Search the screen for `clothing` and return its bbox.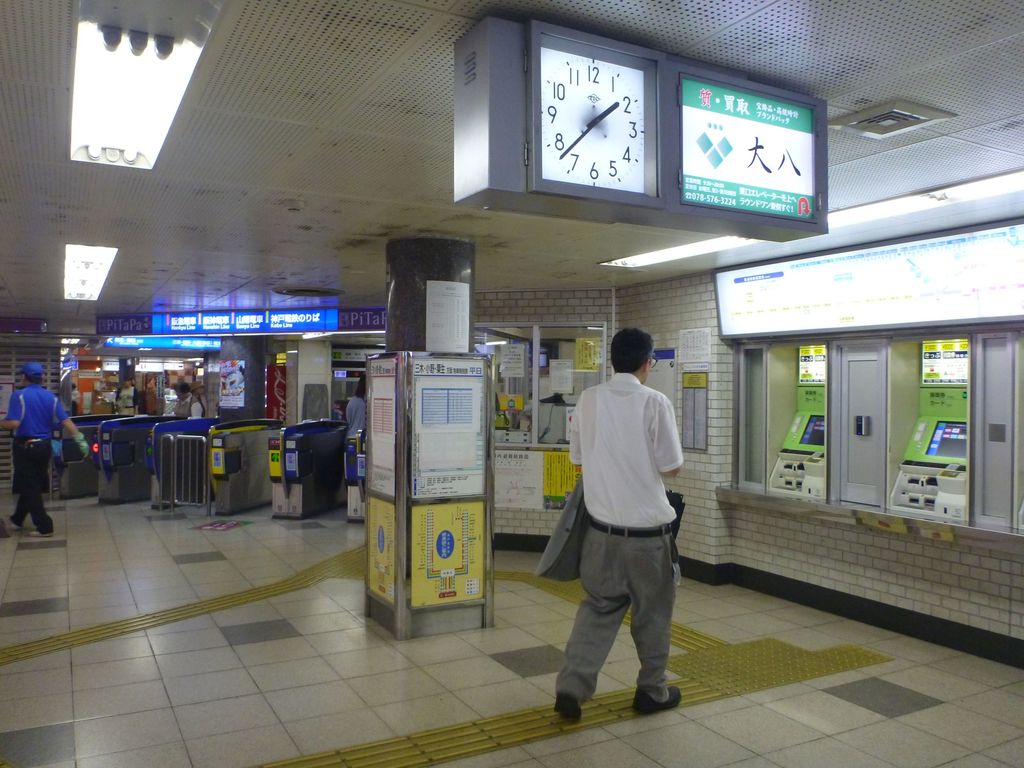
Found: box=[177, 400, 198, 416].
